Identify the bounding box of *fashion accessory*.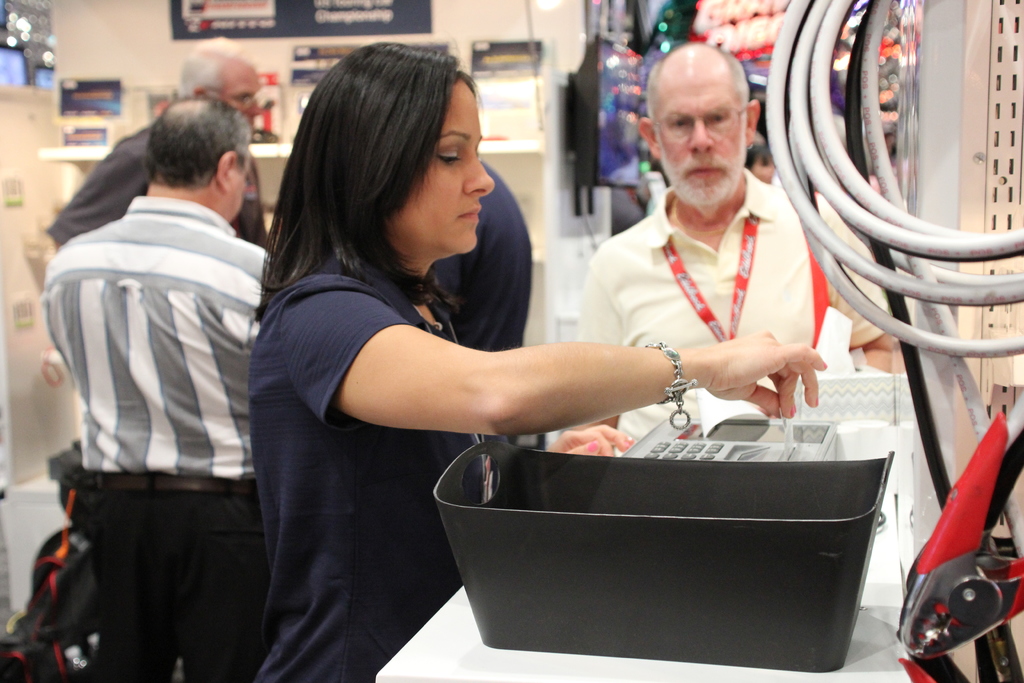
l=589, t=437, r=596, b=453.
